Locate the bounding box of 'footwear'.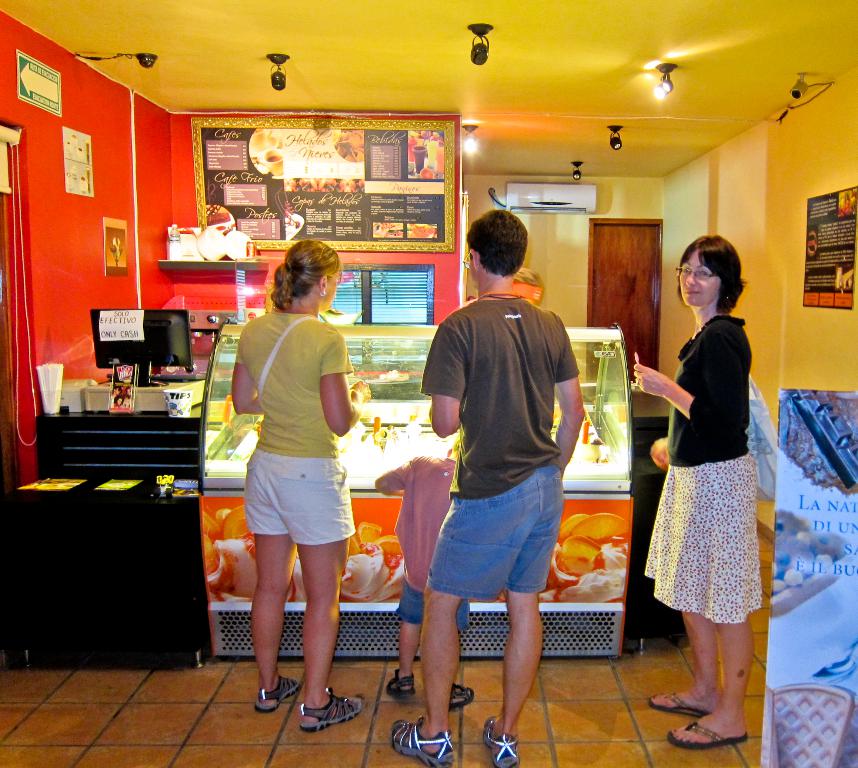
Bounding box: 295,683,359,732.
